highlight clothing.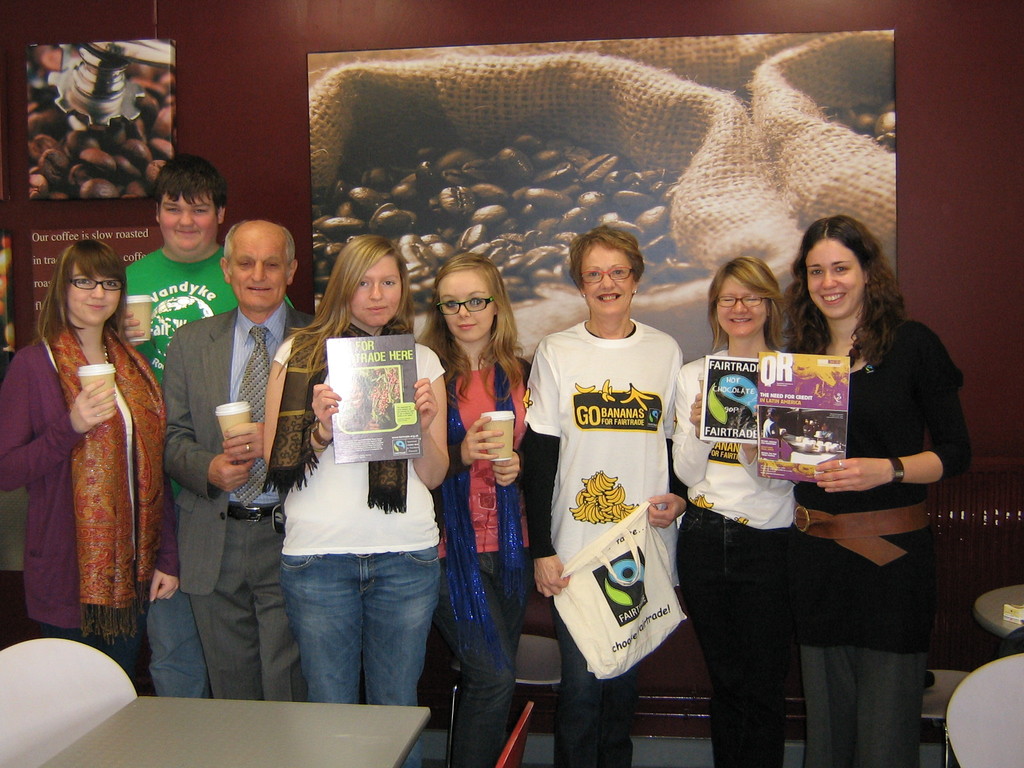
Highlighted region: <bbox>516, 316, 694, 764</bbox>.
